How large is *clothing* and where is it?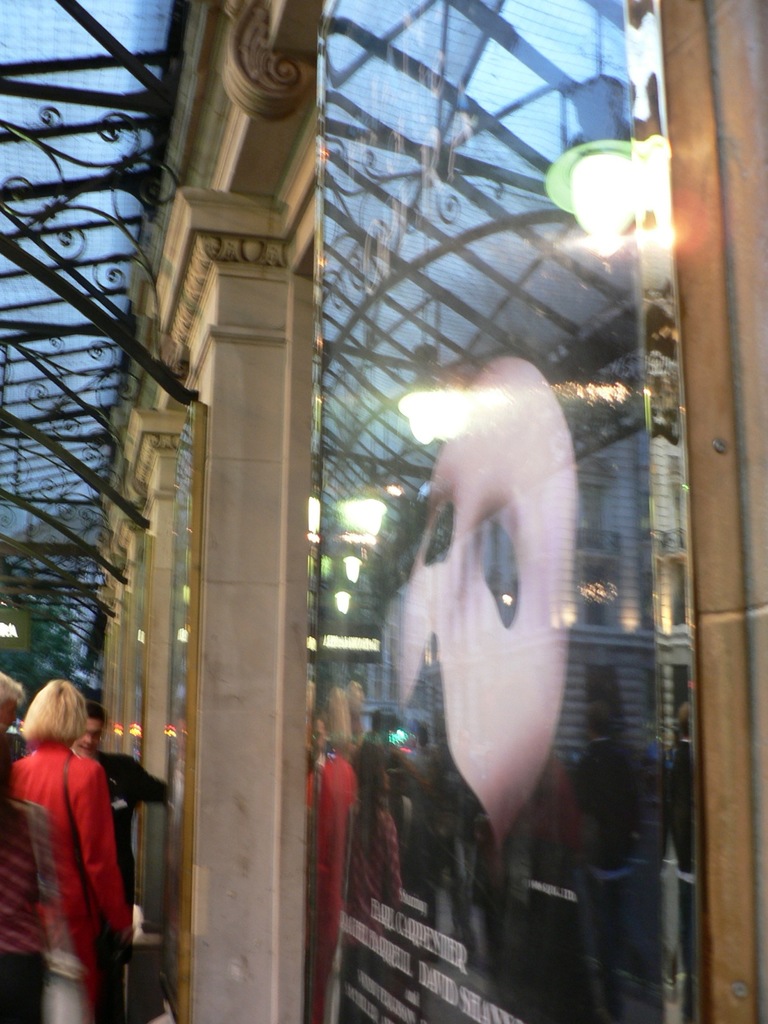
Bounding box: bbox=[0, 794, 54, 1023].
